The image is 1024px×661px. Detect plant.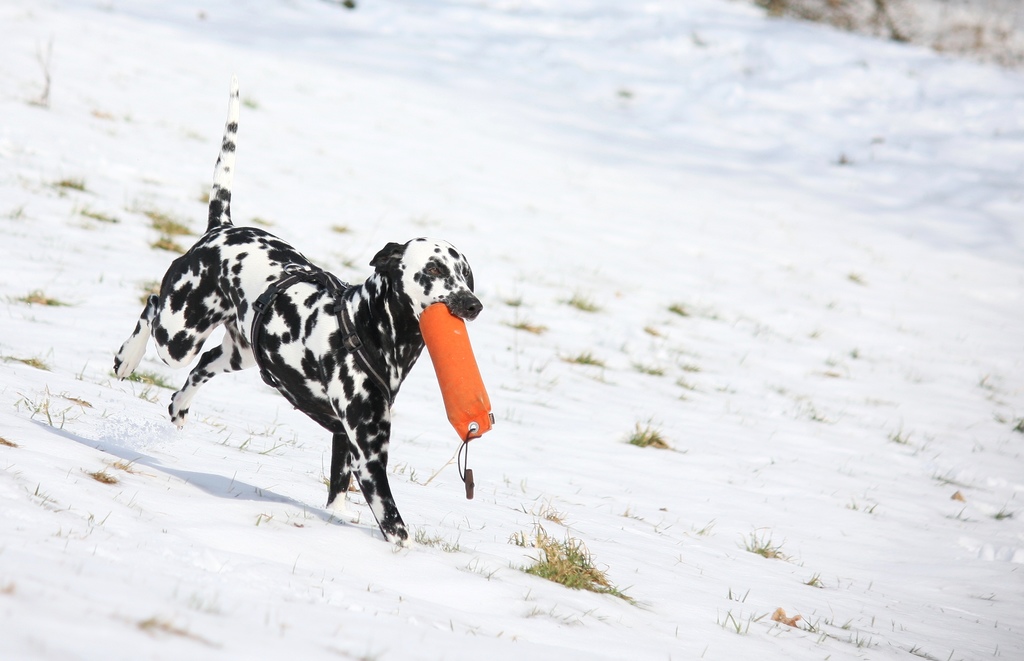
Detection: region(568, 291, 604, 312).
